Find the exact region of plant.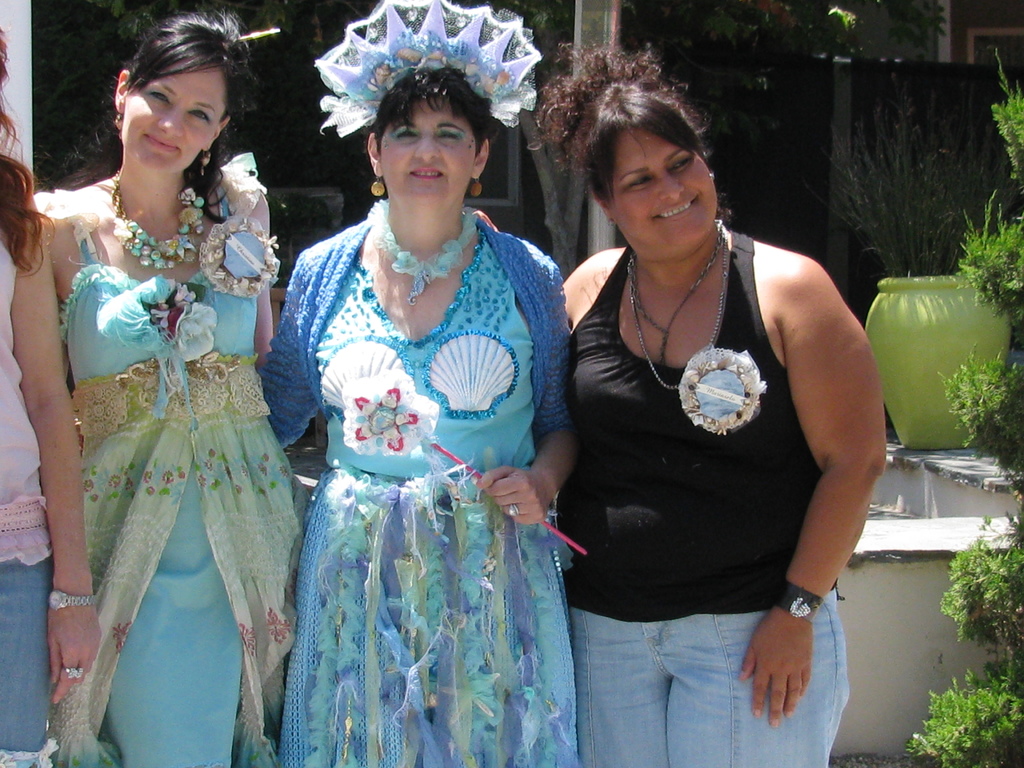
Exact region: x1=906, y1=339, x2=1023, y2=767.
